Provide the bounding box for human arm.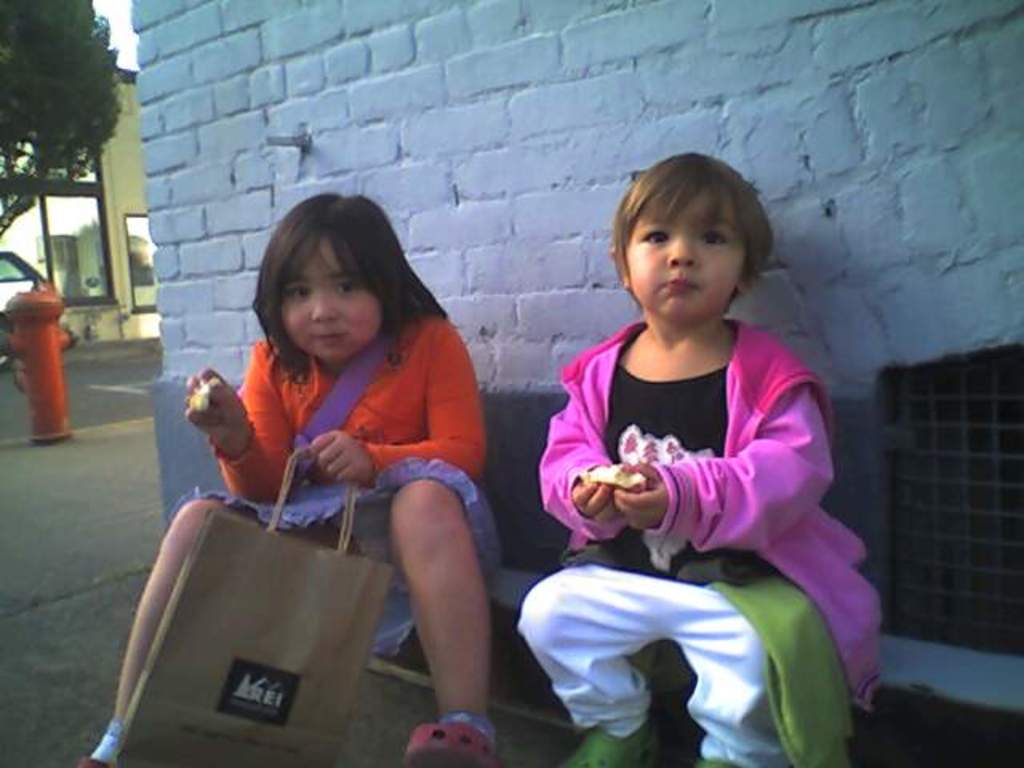
Rect(312, 328, 493, 486).
